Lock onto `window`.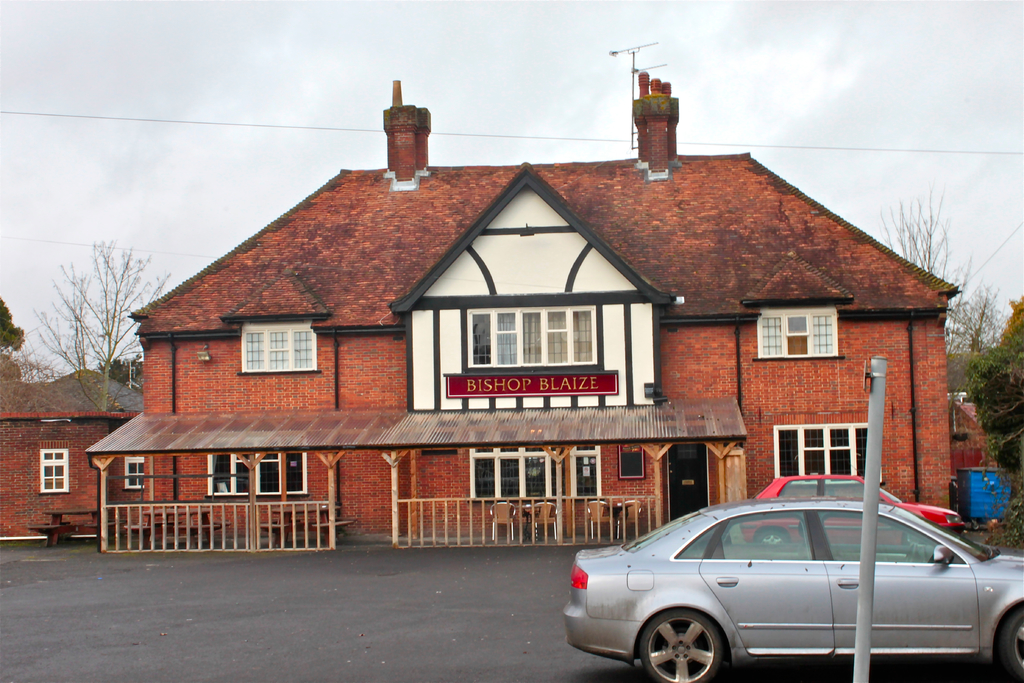
Locked: x1=238, y1=318, x2=314, y2=388.
